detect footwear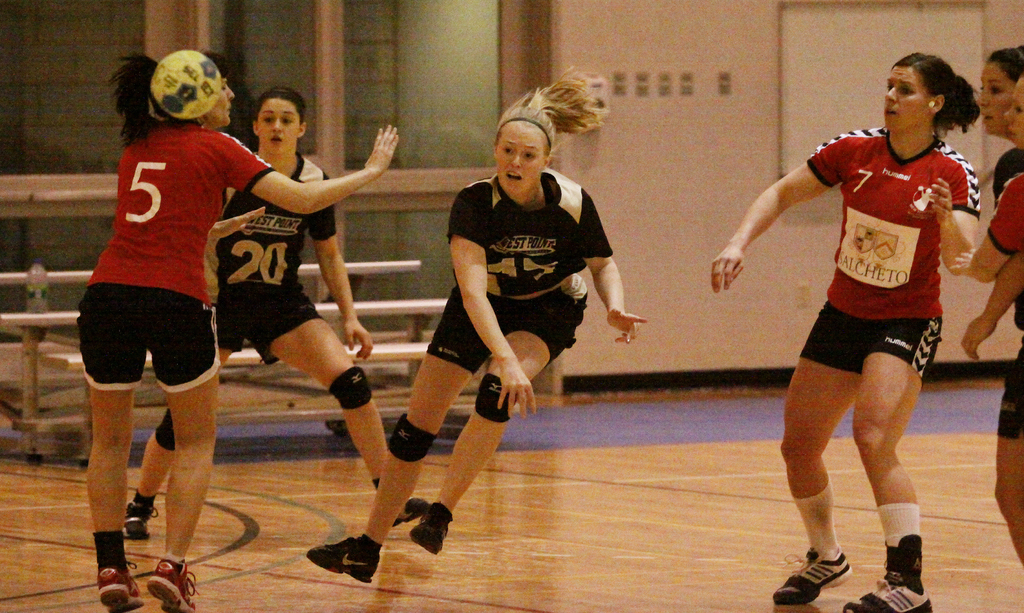
x1=767 y1=548 x2=849 y2=605
